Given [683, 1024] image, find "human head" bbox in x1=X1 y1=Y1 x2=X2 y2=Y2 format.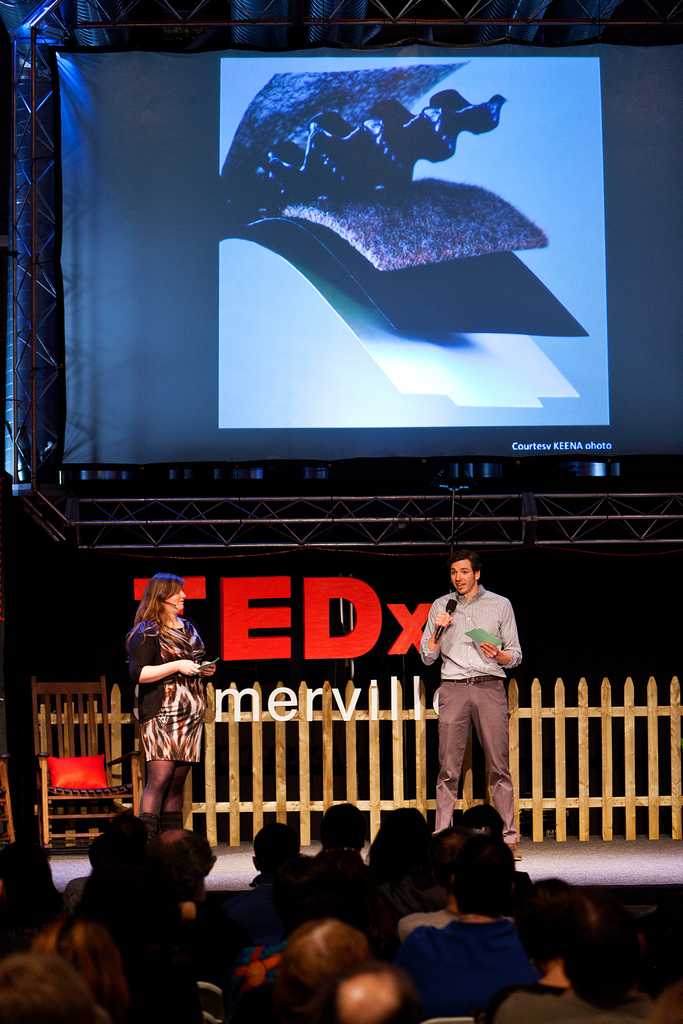
x1=43 y1=914 x2=164 y2=1022.
